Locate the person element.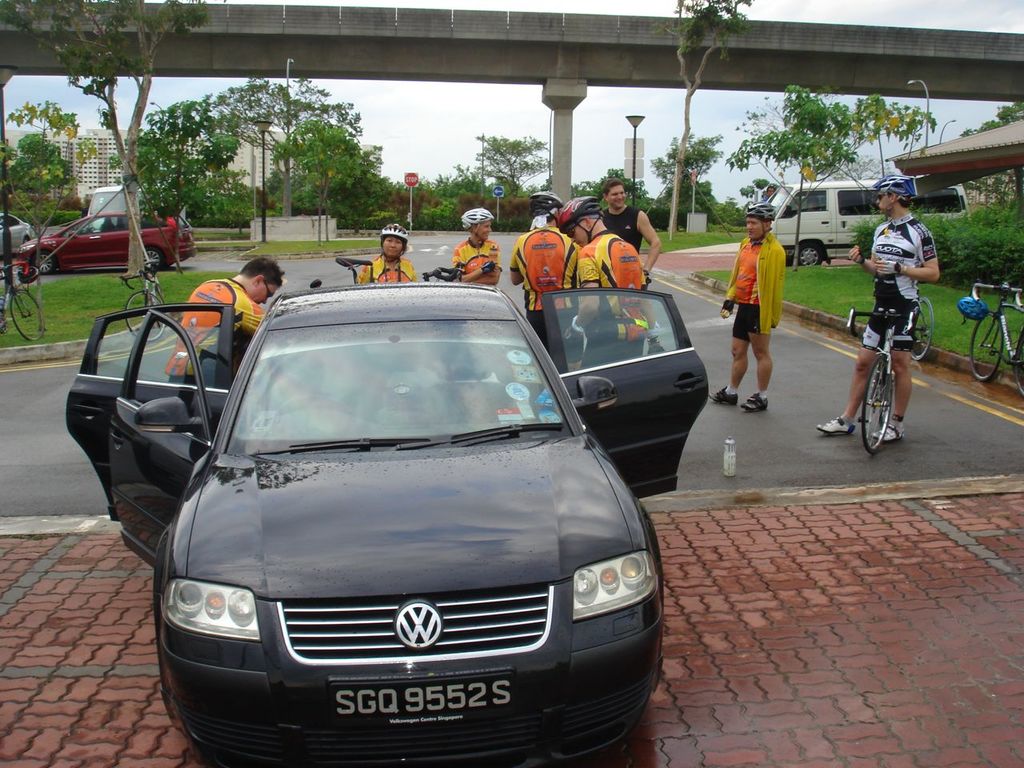
Element bbox: {"x1": 726, "y1": 194, "x2": 799, "y2": 423}.
